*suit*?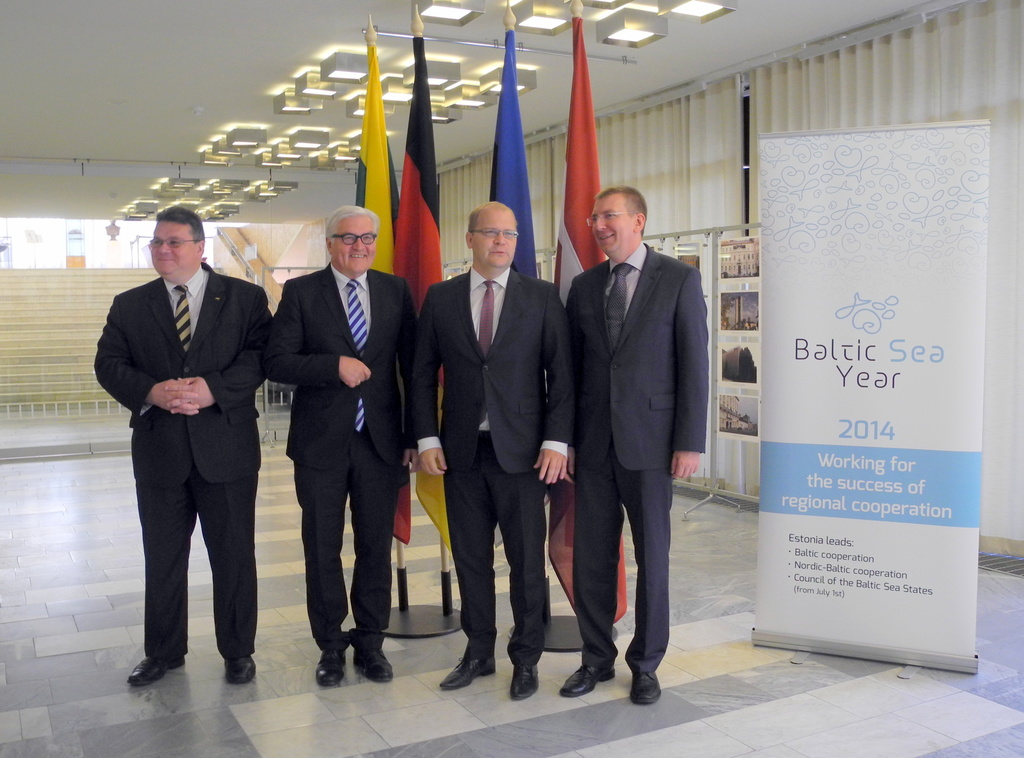
(563,241,710,668)
